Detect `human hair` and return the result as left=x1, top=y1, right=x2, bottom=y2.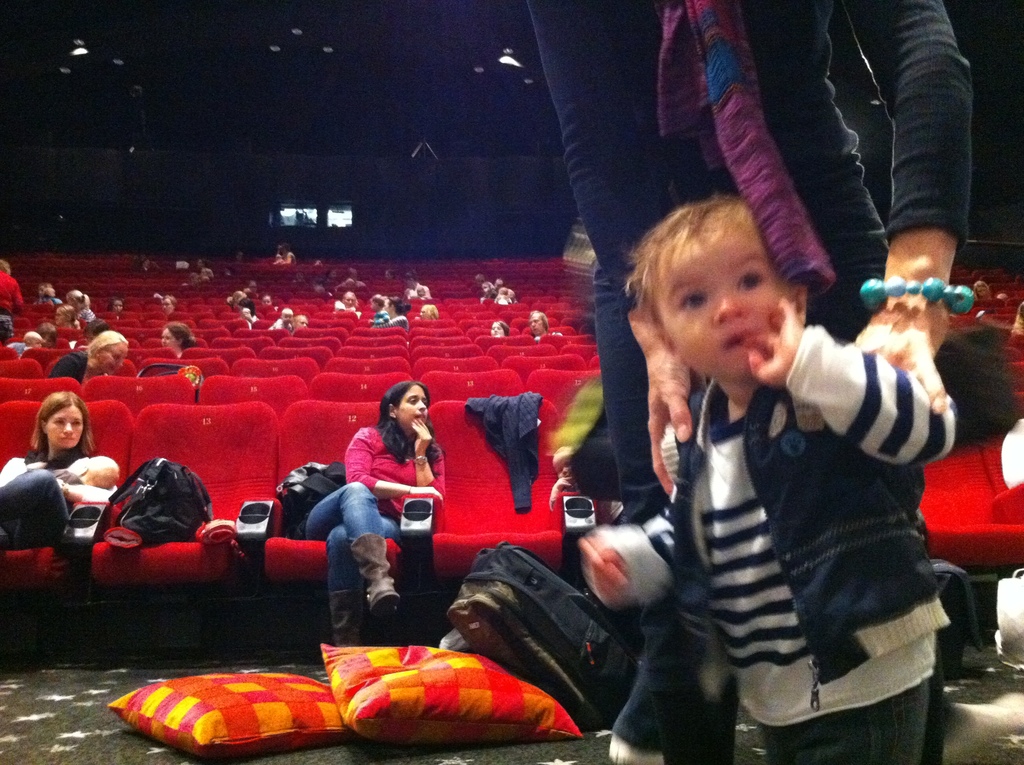
left=372, top=293, right=390, bottom=307.
